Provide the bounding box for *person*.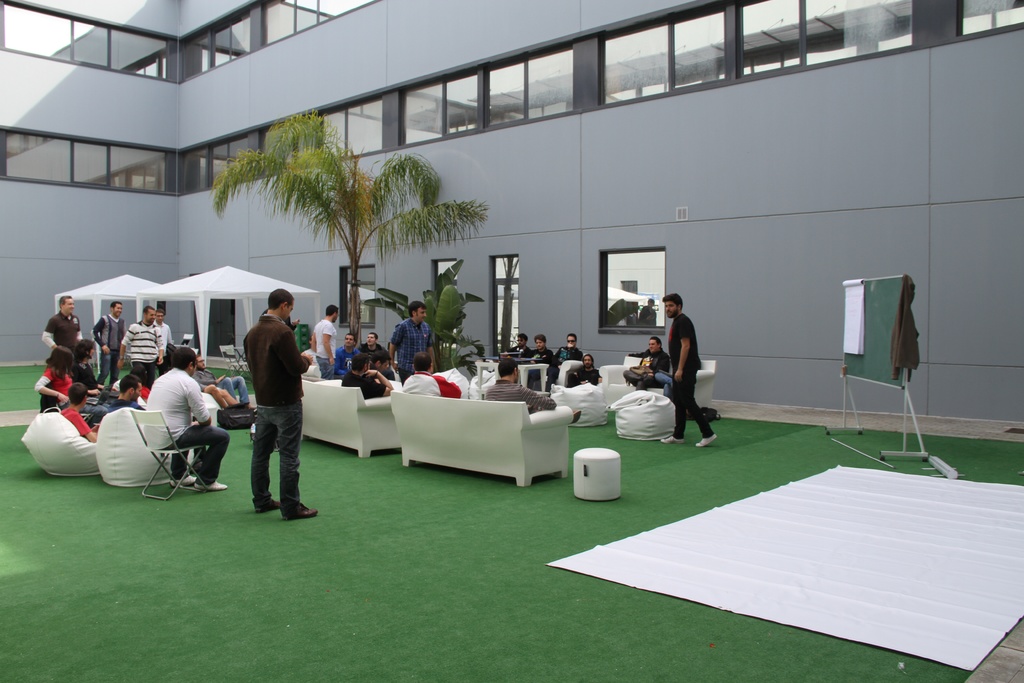
bbox=[401, 353, 465, 395].
